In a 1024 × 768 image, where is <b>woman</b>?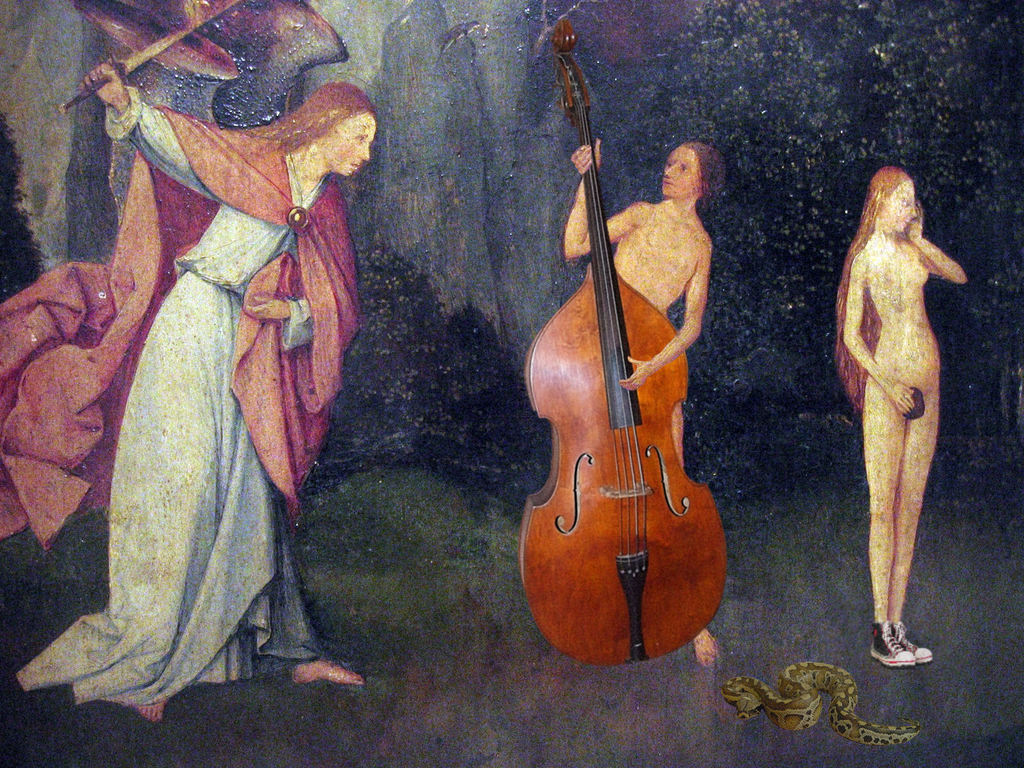
<bbox>15, 62, 358, 720</bbox>.
